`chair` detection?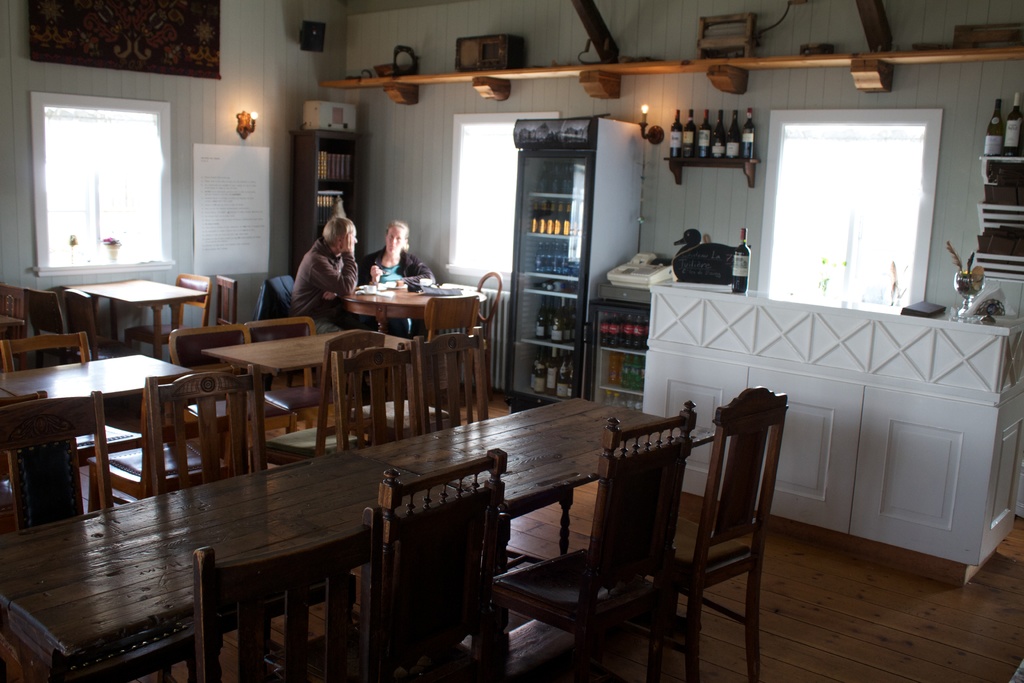
<box>335,341,421,441</box>
